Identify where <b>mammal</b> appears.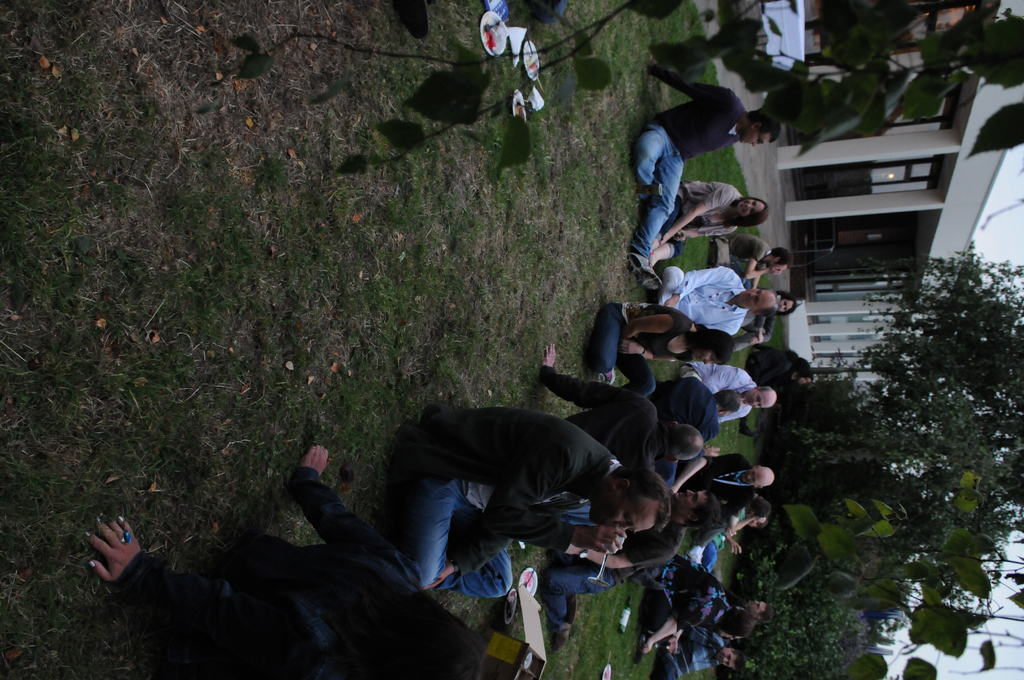
Appears at 652, 624, 747, 679.
